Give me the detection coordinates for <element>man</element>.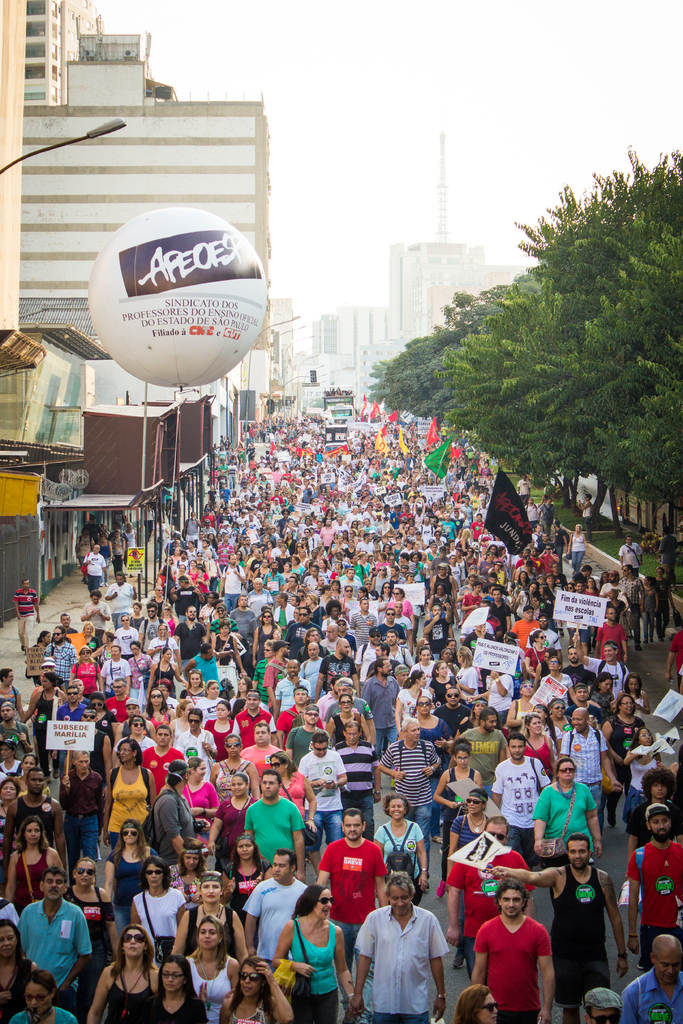
489 575 500 588.
